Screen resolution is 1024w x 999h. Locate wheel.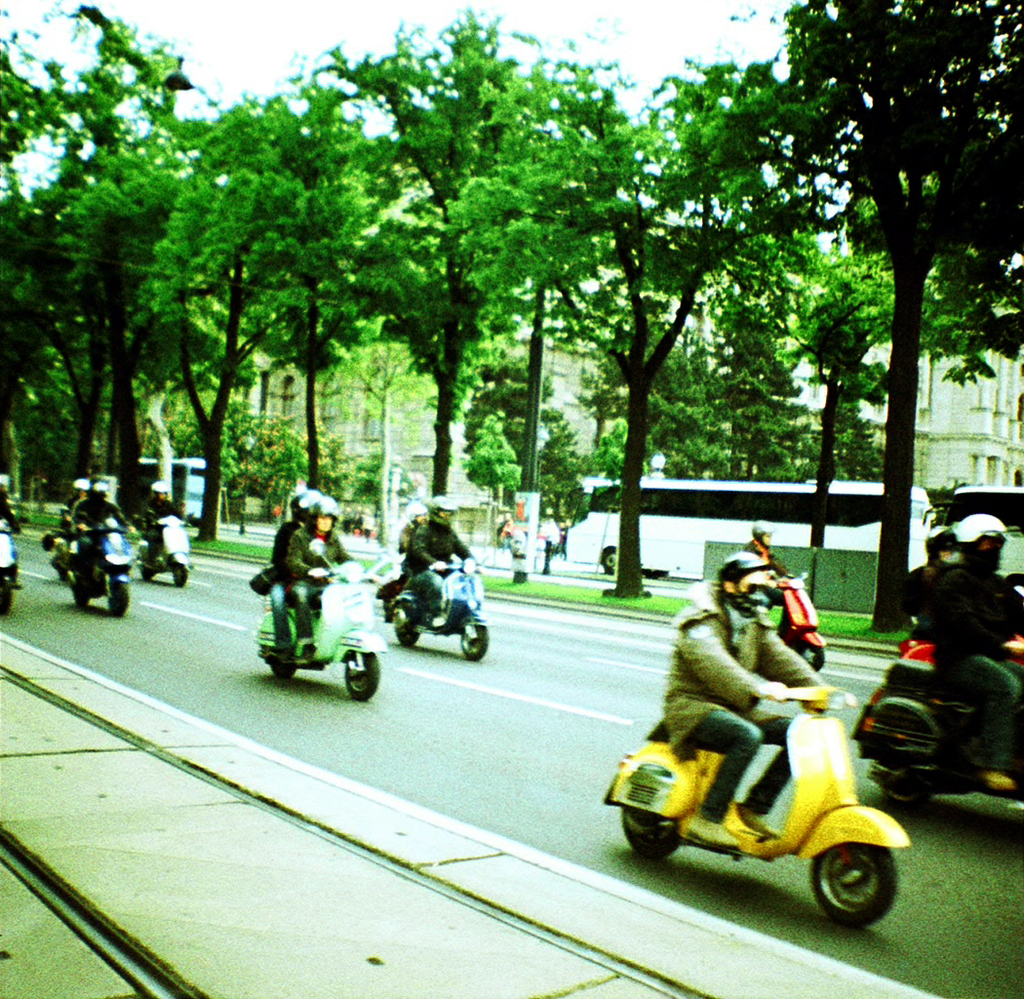
{"left": 335, "top": 640, "right": 382, "bottom": 714}.
